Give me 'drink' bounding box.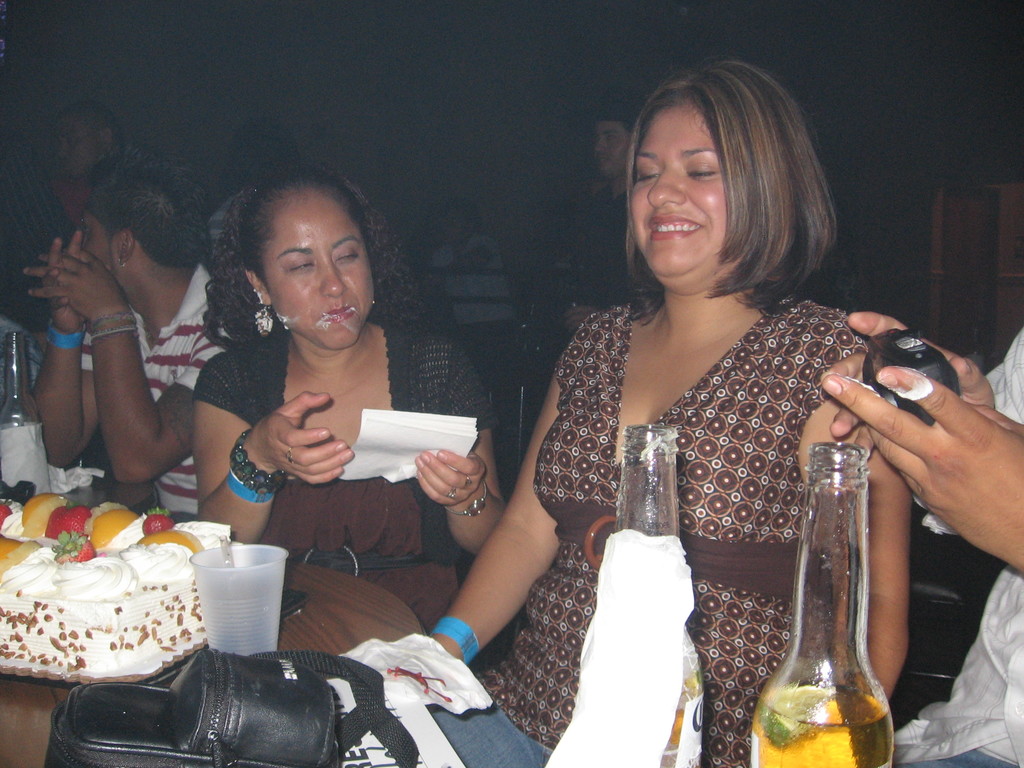
<region>659, 623, 701, 767</region>.
